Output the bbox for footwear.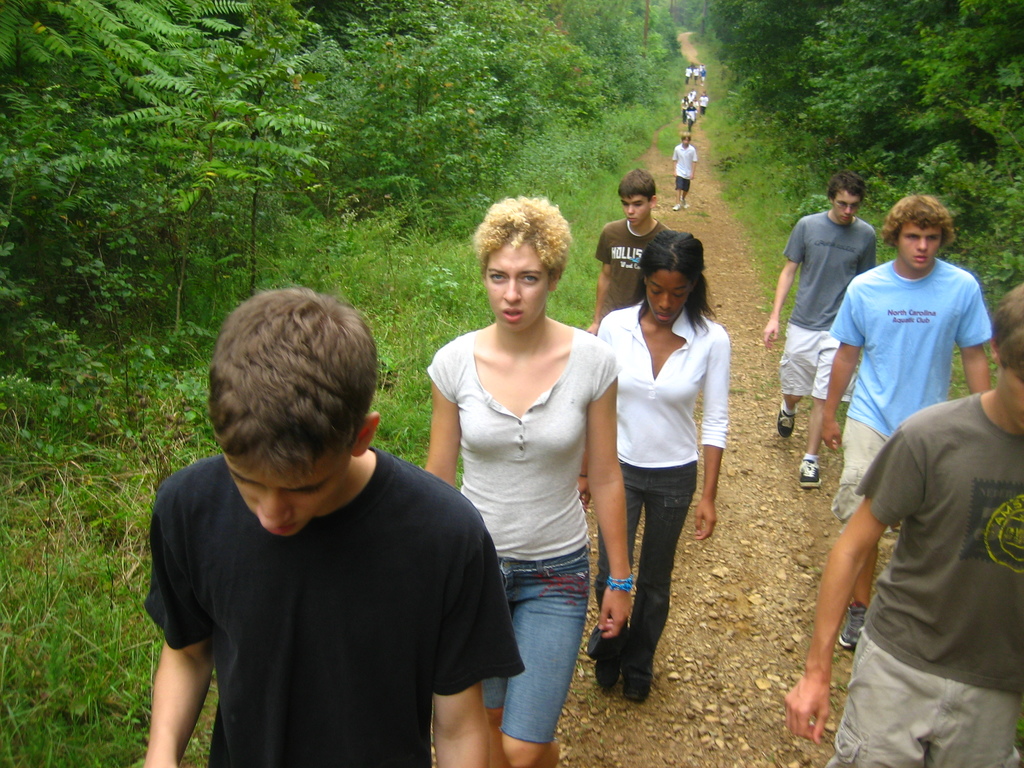
<bbox>797, 451, 820, 491</bbox>.
